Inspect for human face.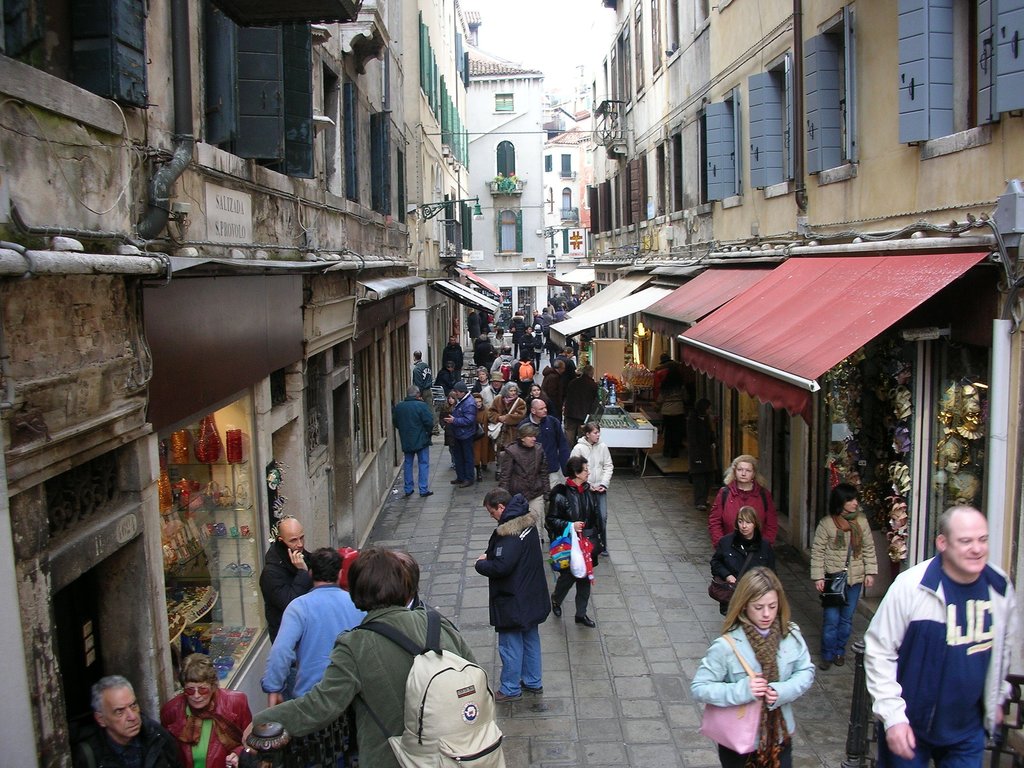
Inspection: [left=846, top=497, right=858, bottom=512].
